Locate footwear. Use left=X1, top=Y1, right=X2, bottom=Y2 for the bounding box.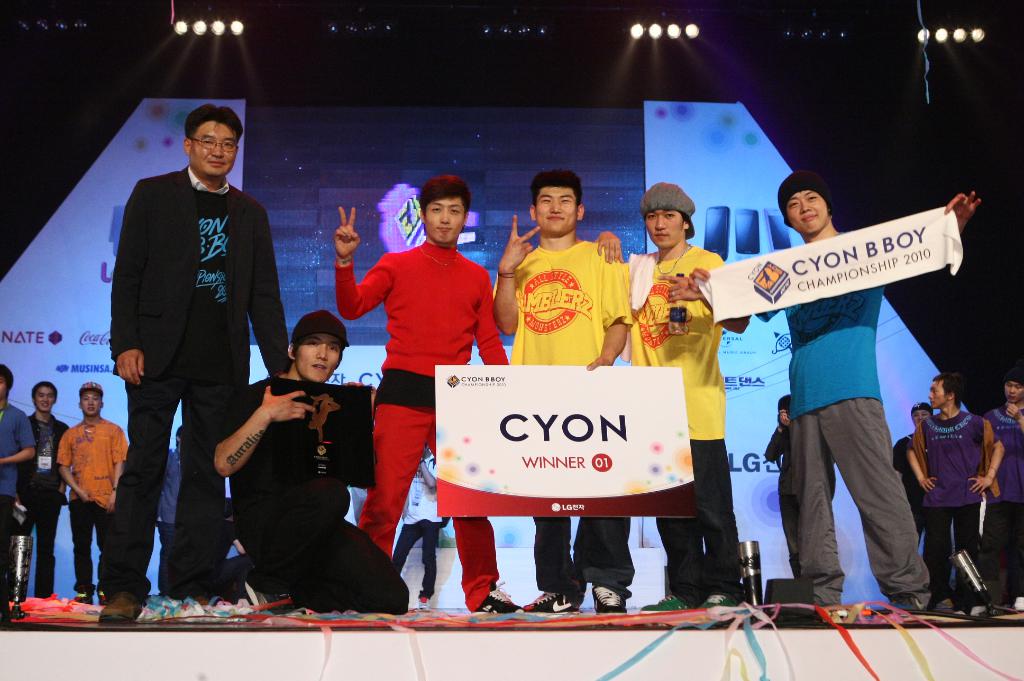
left=70, top=591, right=94, bottom=607.
